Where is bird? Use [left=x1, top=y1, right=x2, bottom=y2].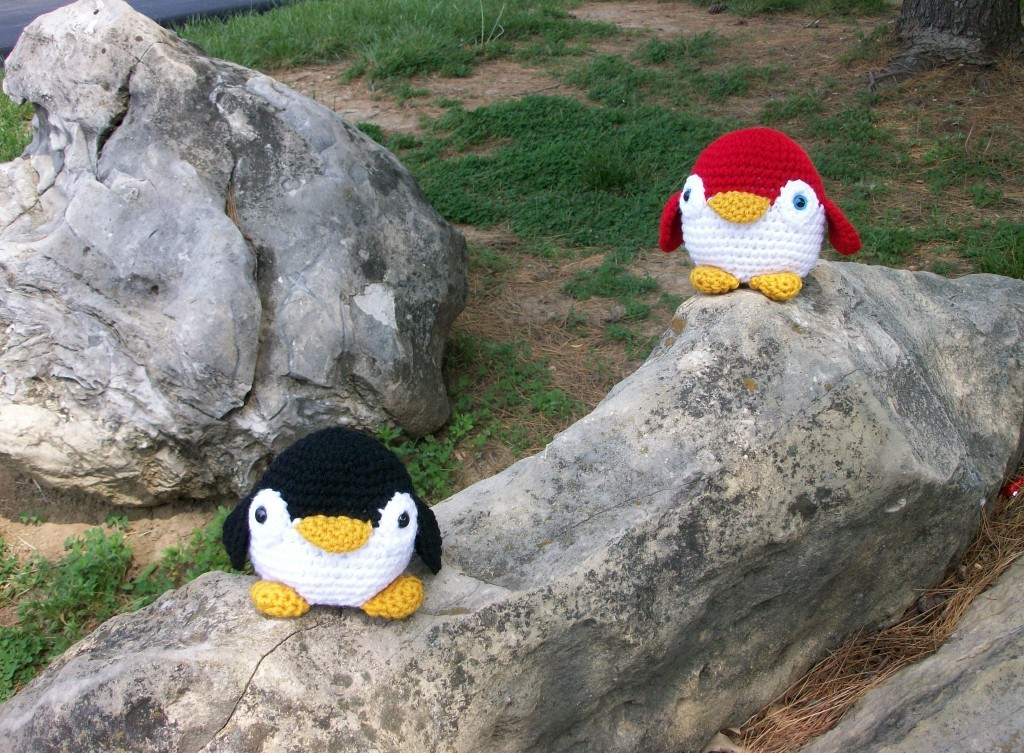
[left=655, top=121, right=865, bottom=301].
